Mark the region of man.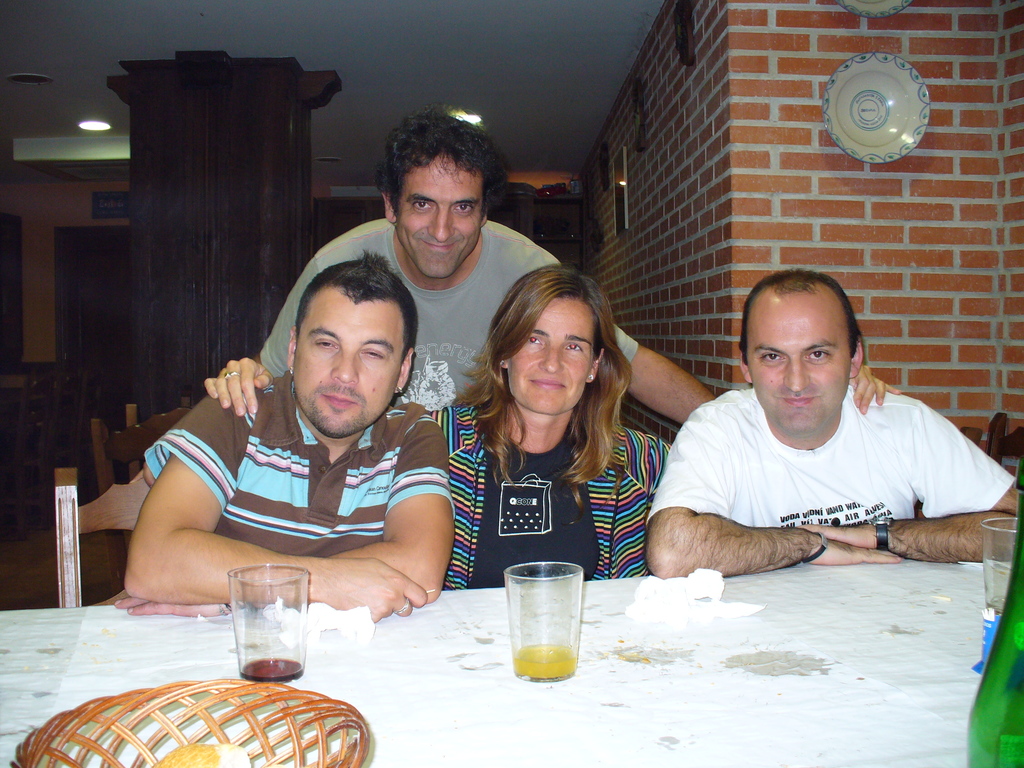
Region: box(620, 271, 1014, 602).
